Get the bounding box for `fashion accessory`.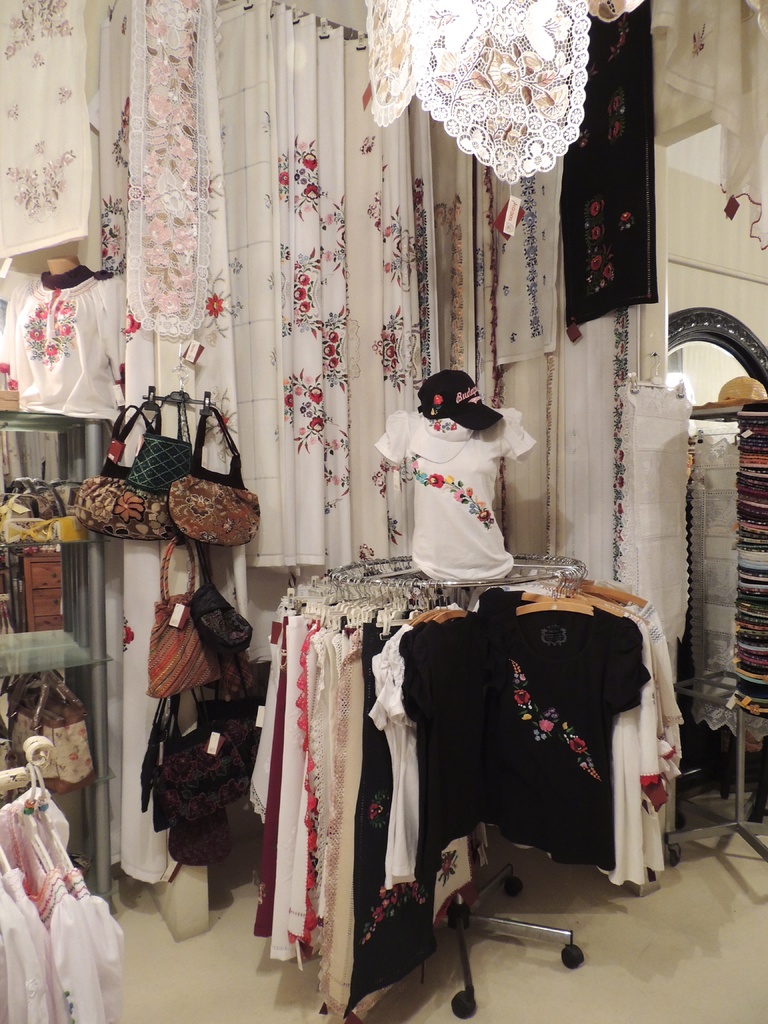
pyautogui.locateOnScreen(74, 406, 182, 542).
